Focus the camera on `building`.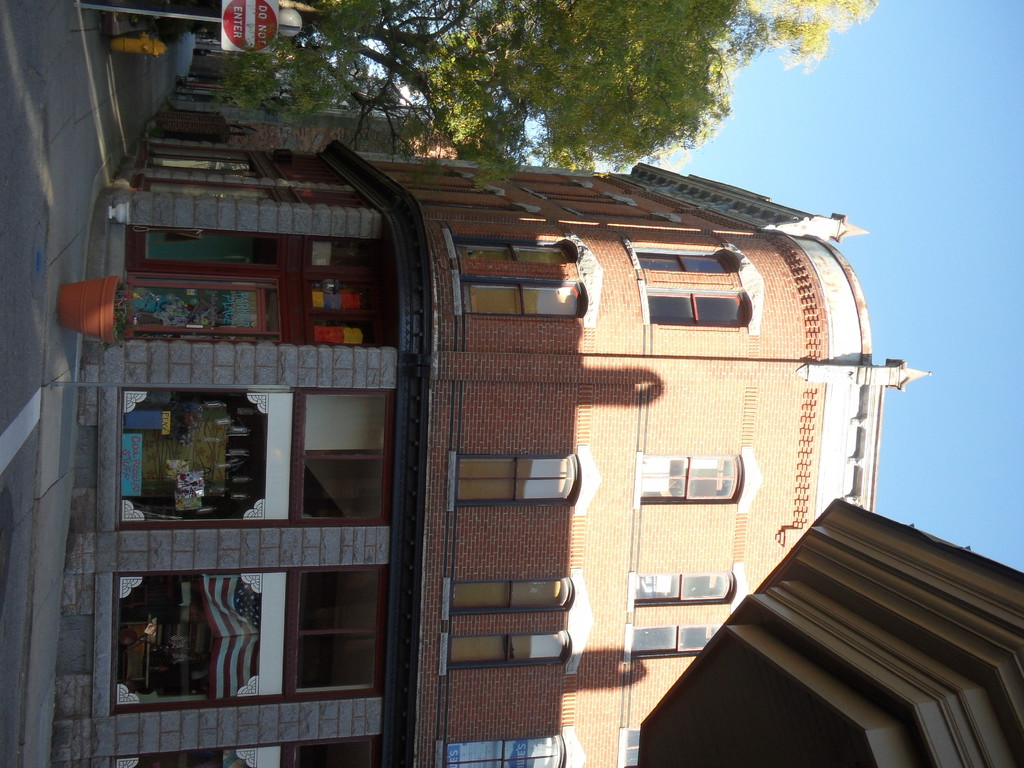
Focus region: box=[150, 52, 462, 162].
